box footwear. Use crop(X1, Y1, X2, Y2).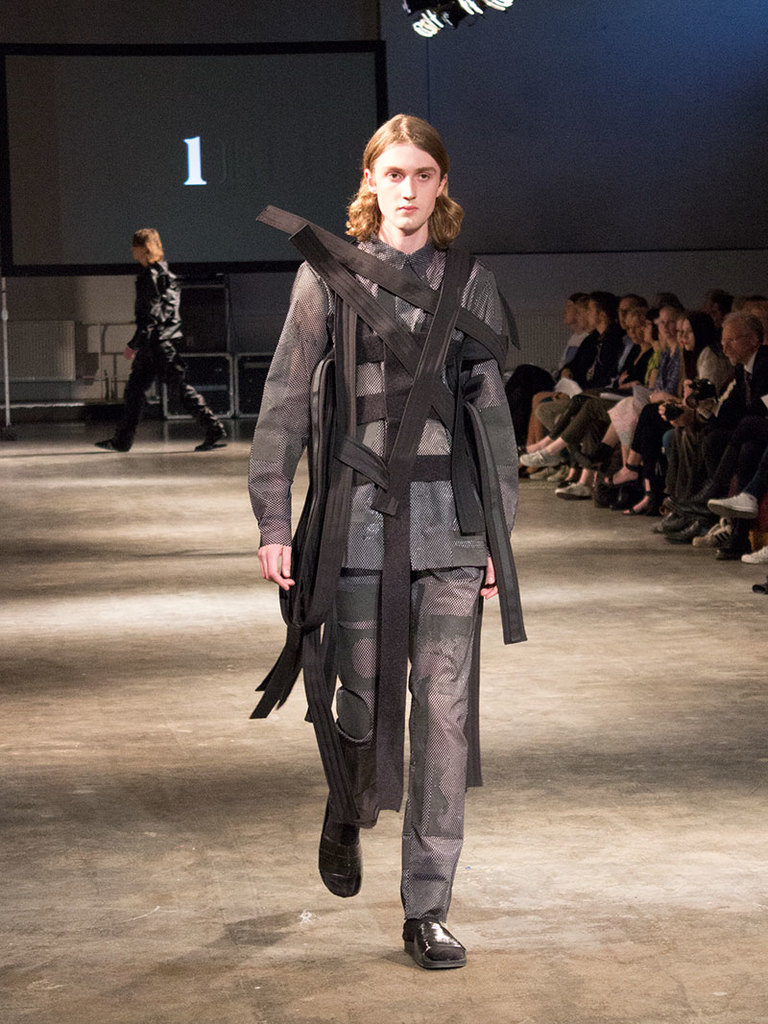
crop(400, 917, 466, 968).
